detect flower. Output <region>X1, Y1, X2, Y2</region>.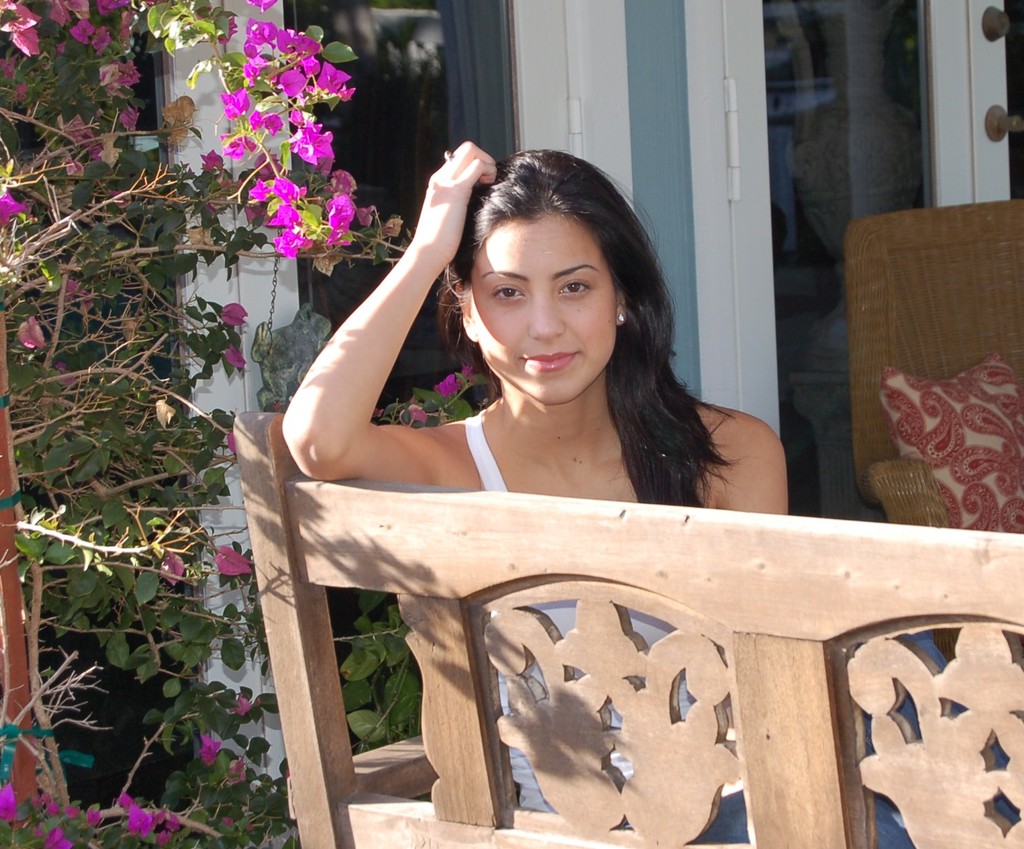
<region>220, 302, 254, 328</region>.
